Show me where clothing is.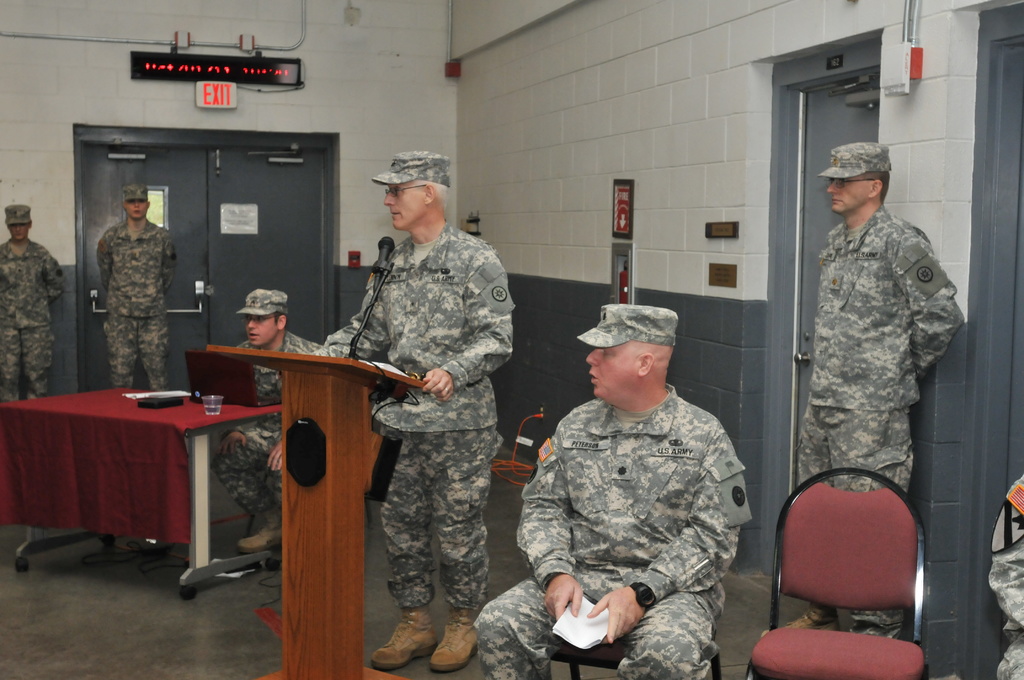
clothing is at (x1=98, y1=222, x2=175, y2=394).
